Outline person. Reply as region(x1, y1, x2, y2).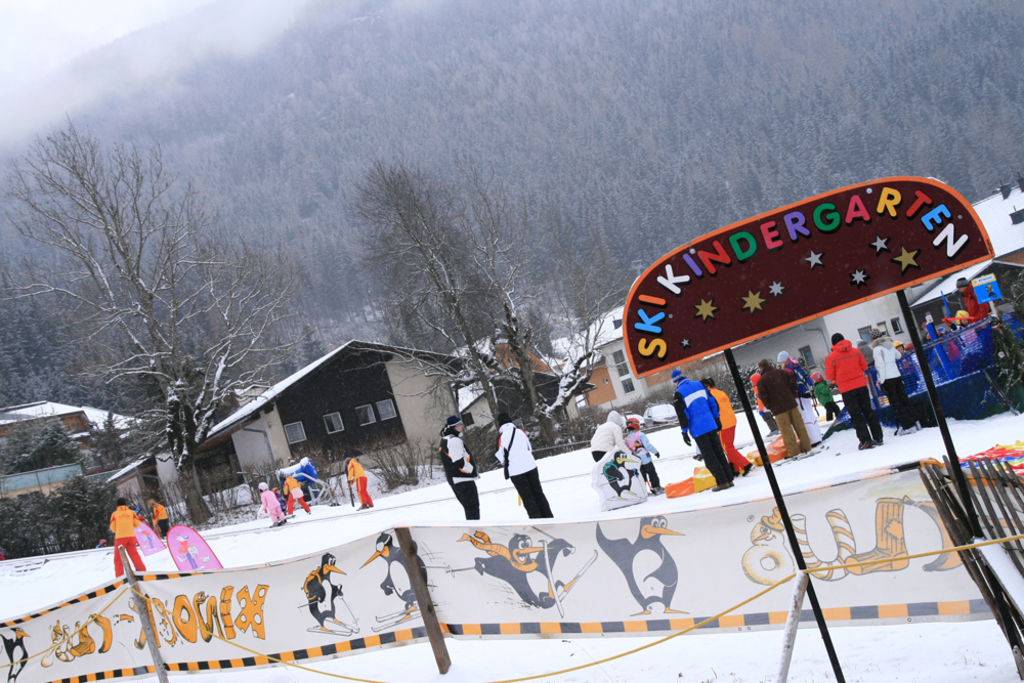
region(290, 444, 315, 487).
